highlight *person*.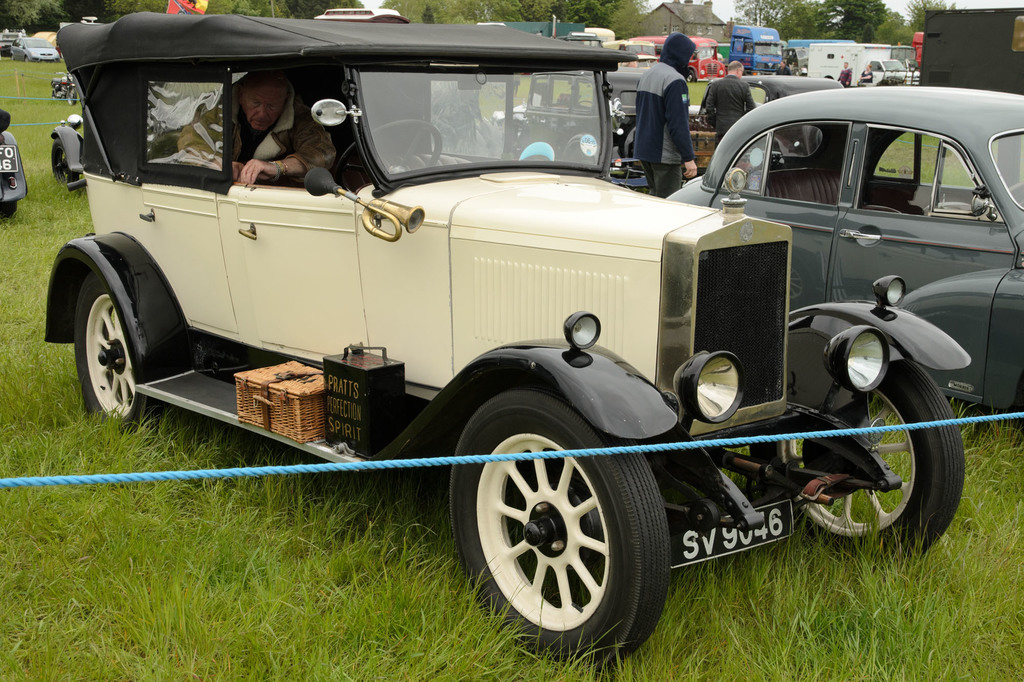
Highlighted region: region(838, 63, 852, 87).
